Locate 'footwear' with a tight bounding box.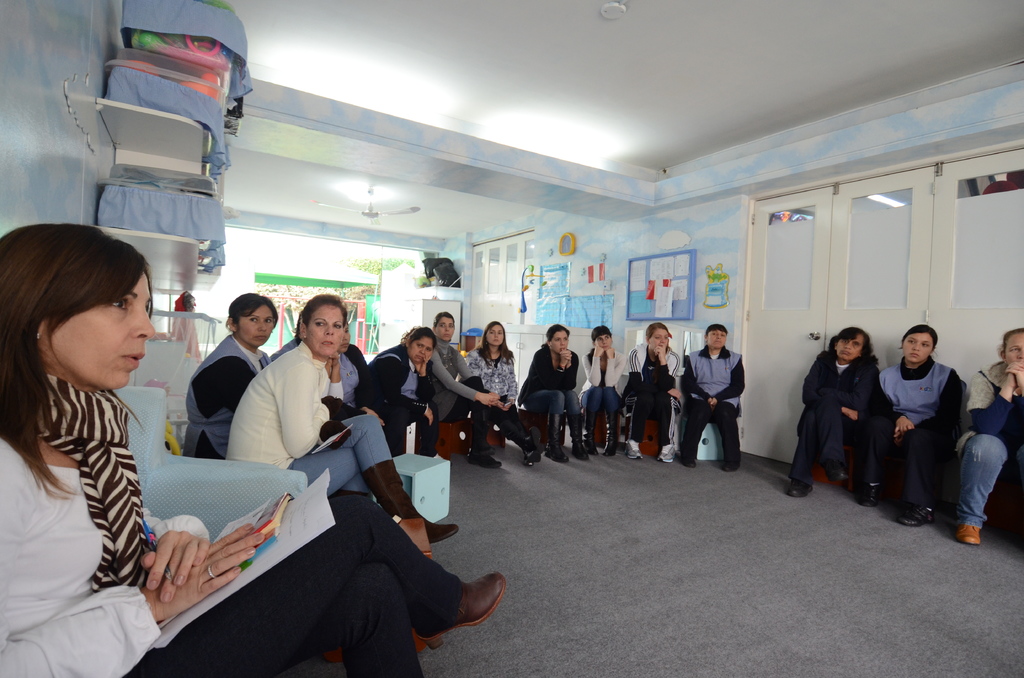
x1=819 y1=457 x2=840 y2=481.
